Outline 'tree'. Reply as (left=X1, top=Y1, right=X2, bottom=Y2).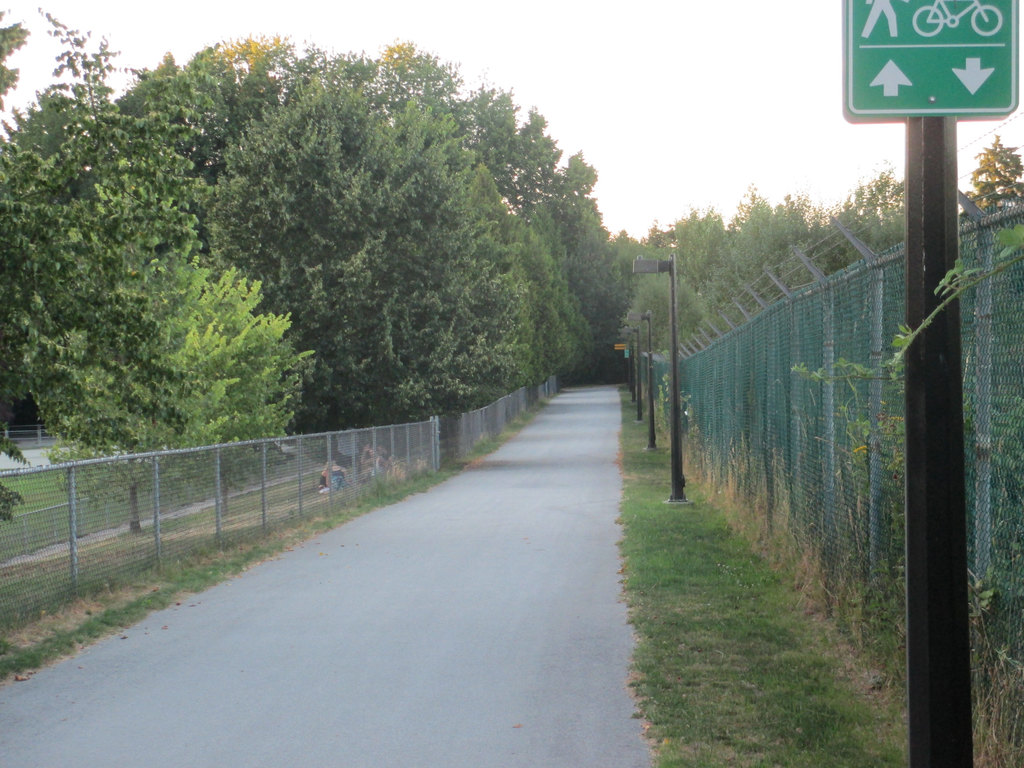
(left=454, top=90, right=541, bottom=227).
